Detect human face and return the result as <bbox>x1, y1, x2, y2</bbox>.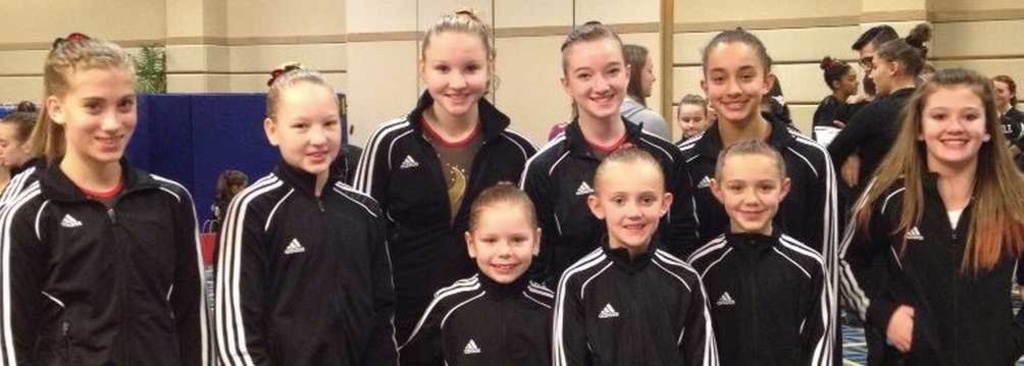
<bbox>474, 193, 535, 280</bbox>.
